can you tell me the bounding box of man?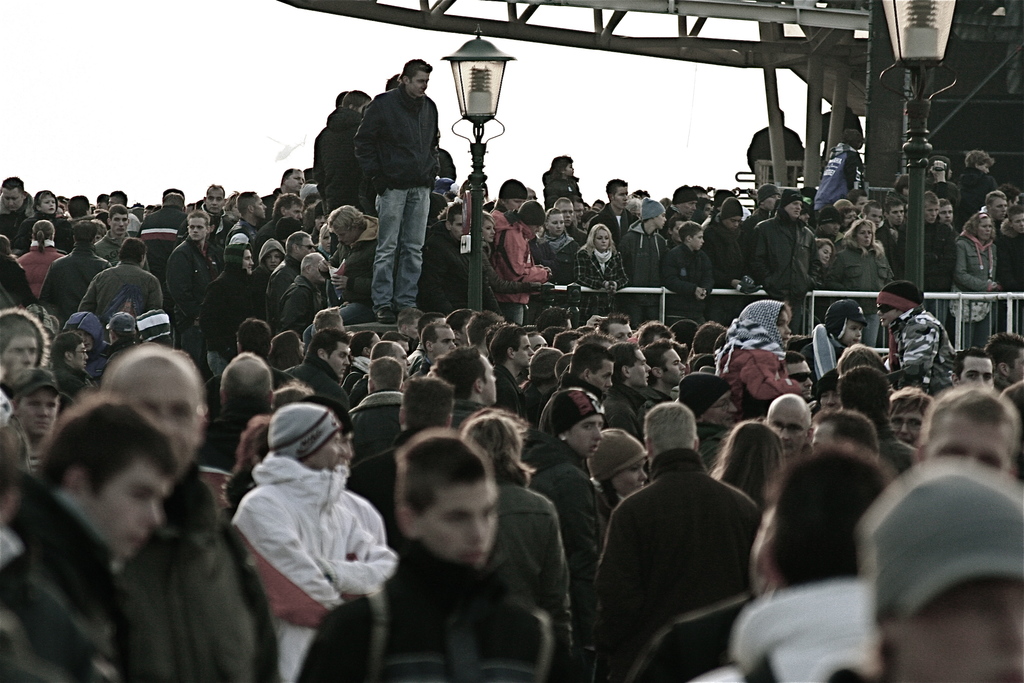
bbox=(744, 101, 808, 185).
